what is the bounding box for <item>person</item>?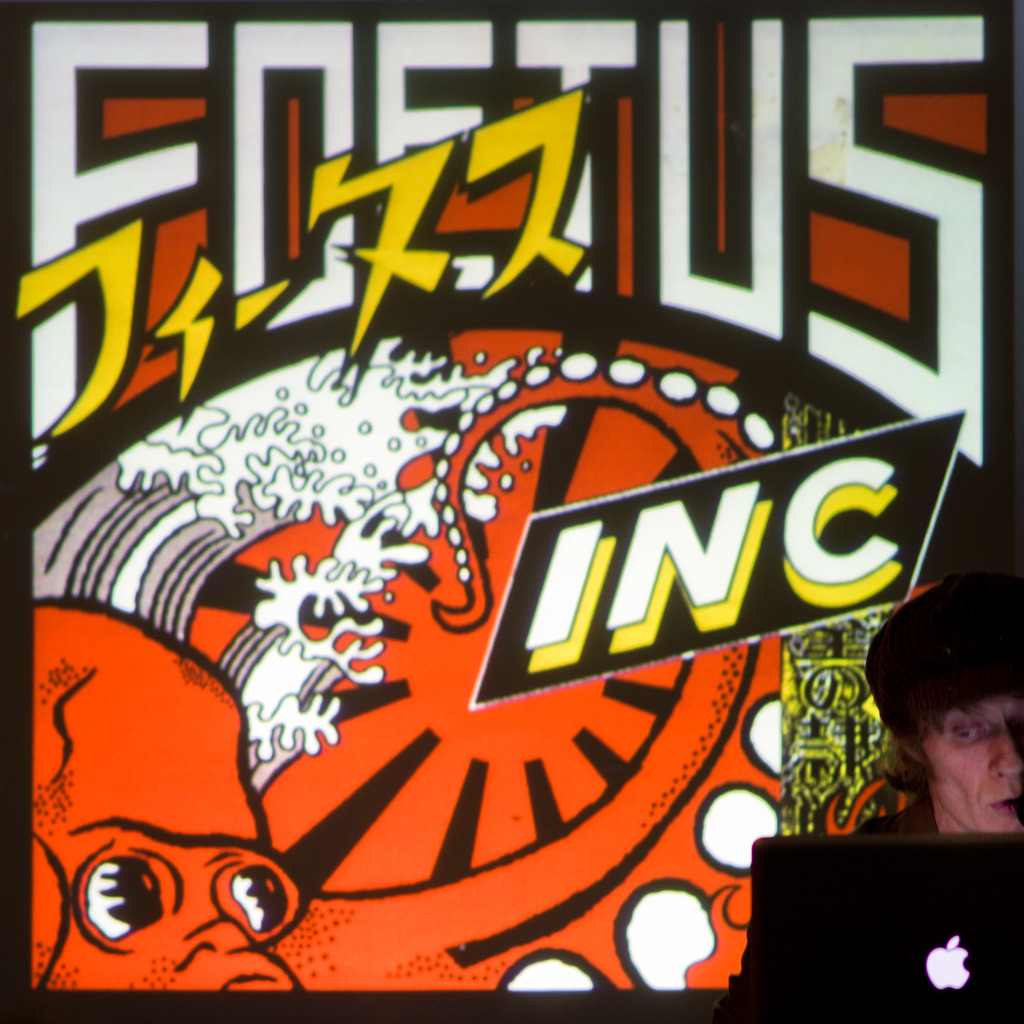
pyautogui.locateOnScreen(881, 597, 1023, 842).
